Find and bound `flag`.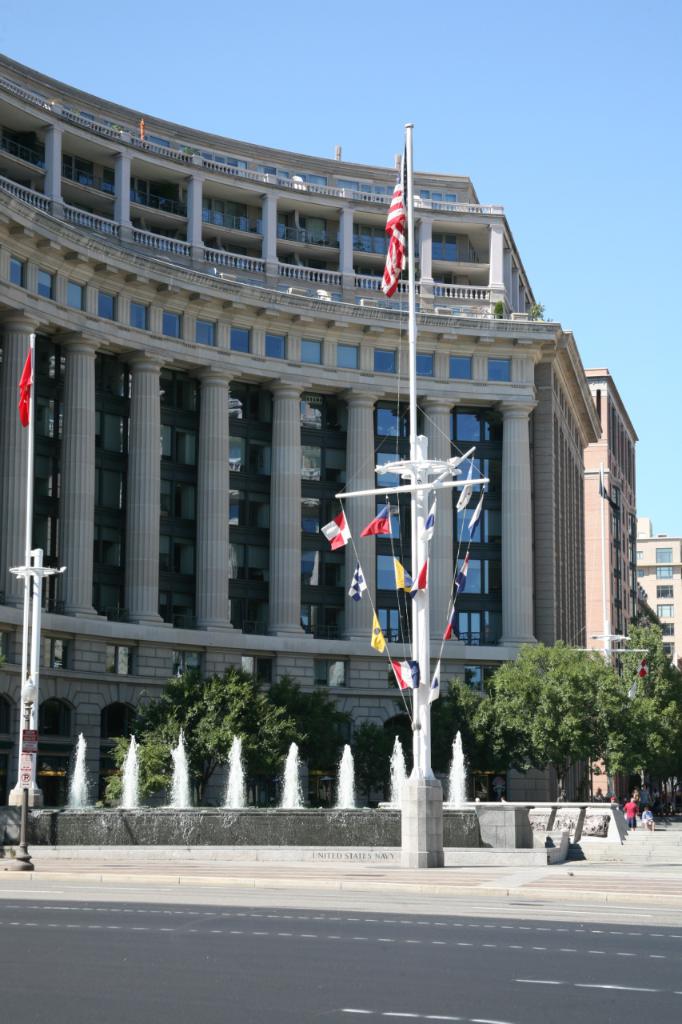
Bound: (left=390, top=550, right=408, bottom=591).
